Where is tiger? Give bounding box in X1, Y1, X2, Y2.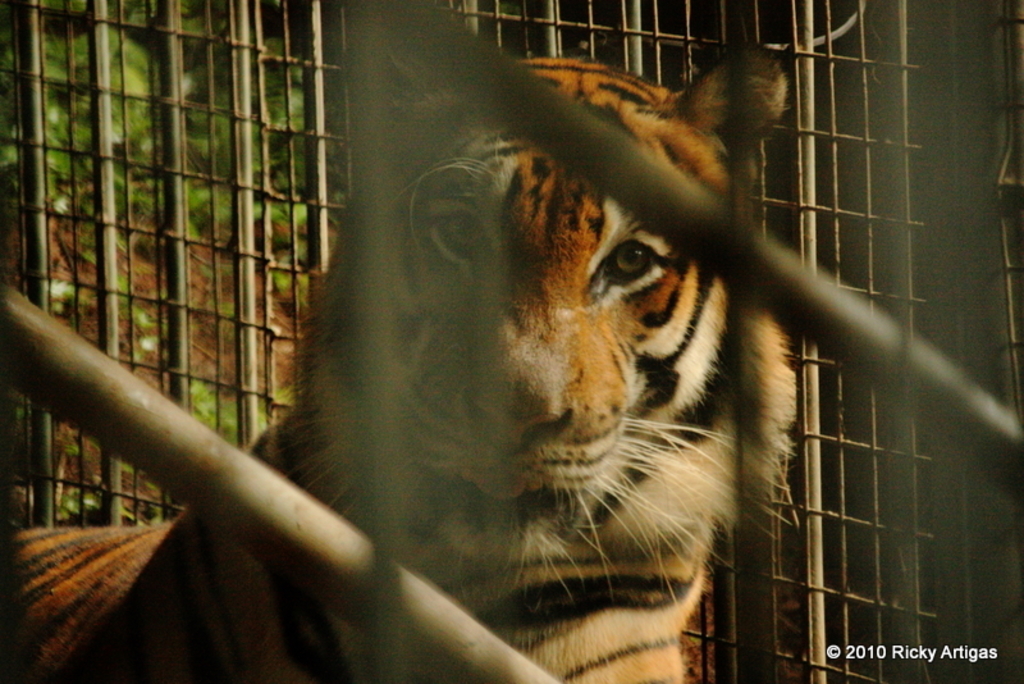
17, 44, 801, 683.
